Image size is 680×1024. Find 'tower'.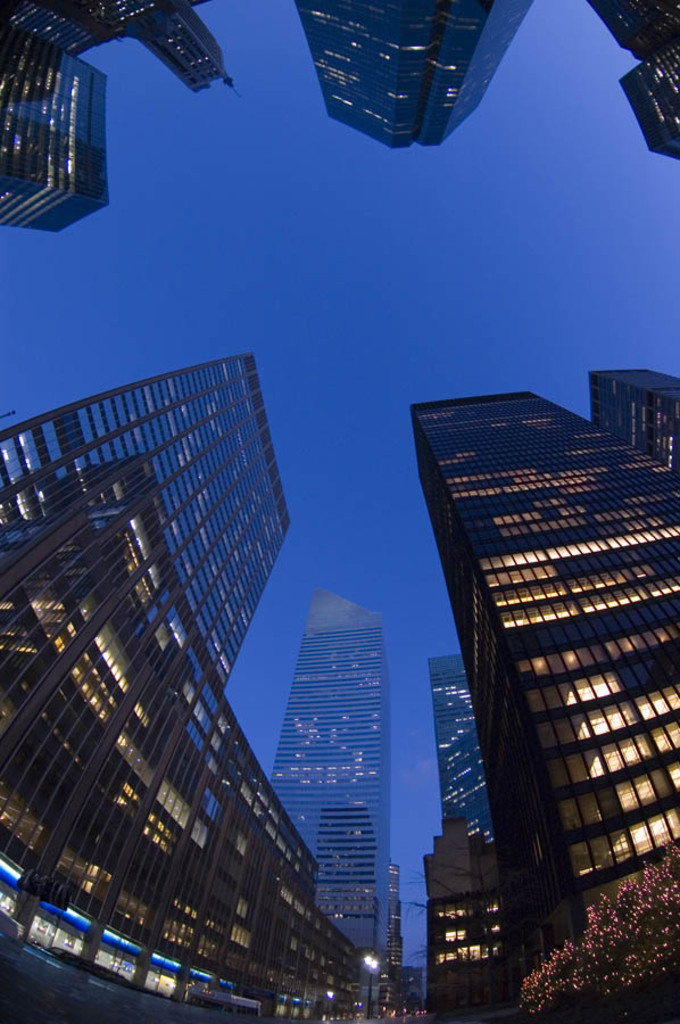
295/0/530/147.
